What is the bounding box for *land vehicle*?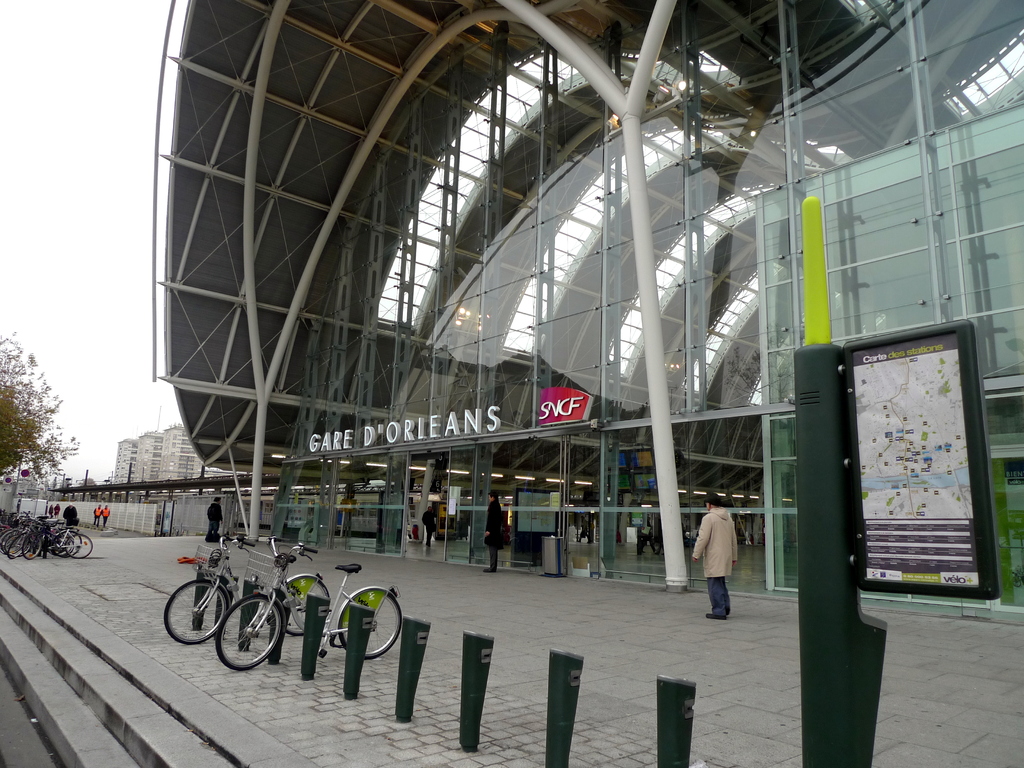
select_region(219, 529, 406, 673).
